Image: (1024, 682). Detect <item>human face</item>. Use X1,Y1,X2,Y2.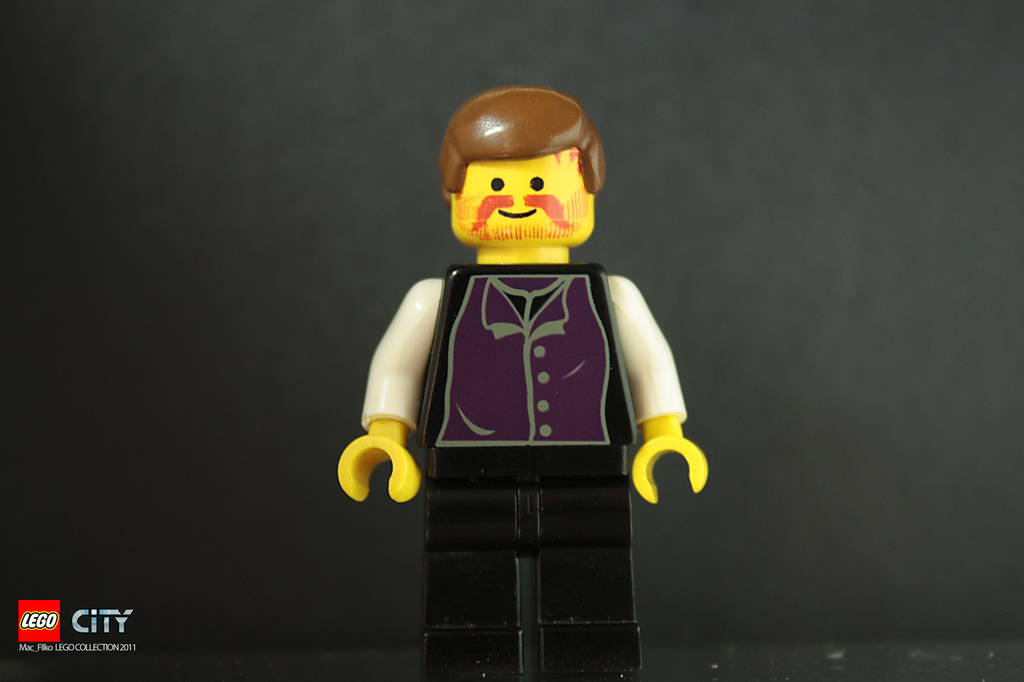
455,155,597,242.
